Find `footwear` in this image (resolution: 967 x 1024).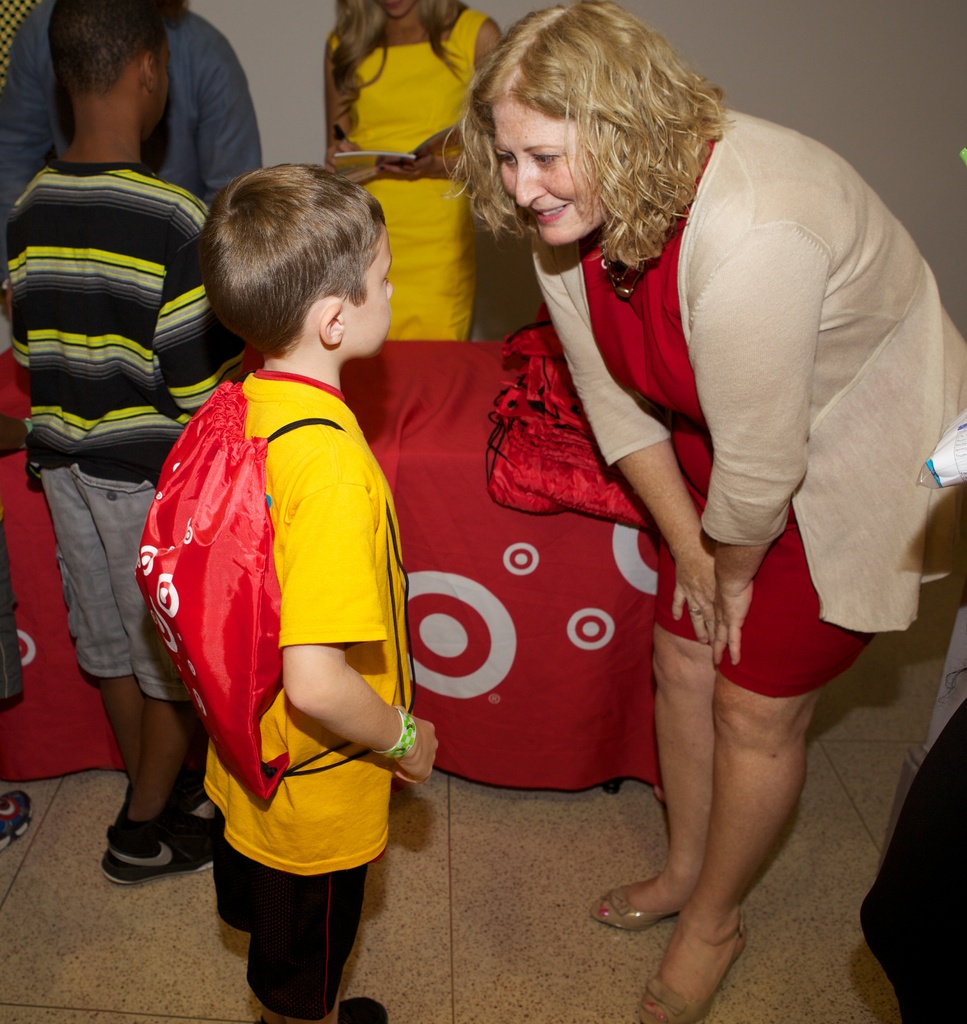
box(0, 794, 36, 844).
